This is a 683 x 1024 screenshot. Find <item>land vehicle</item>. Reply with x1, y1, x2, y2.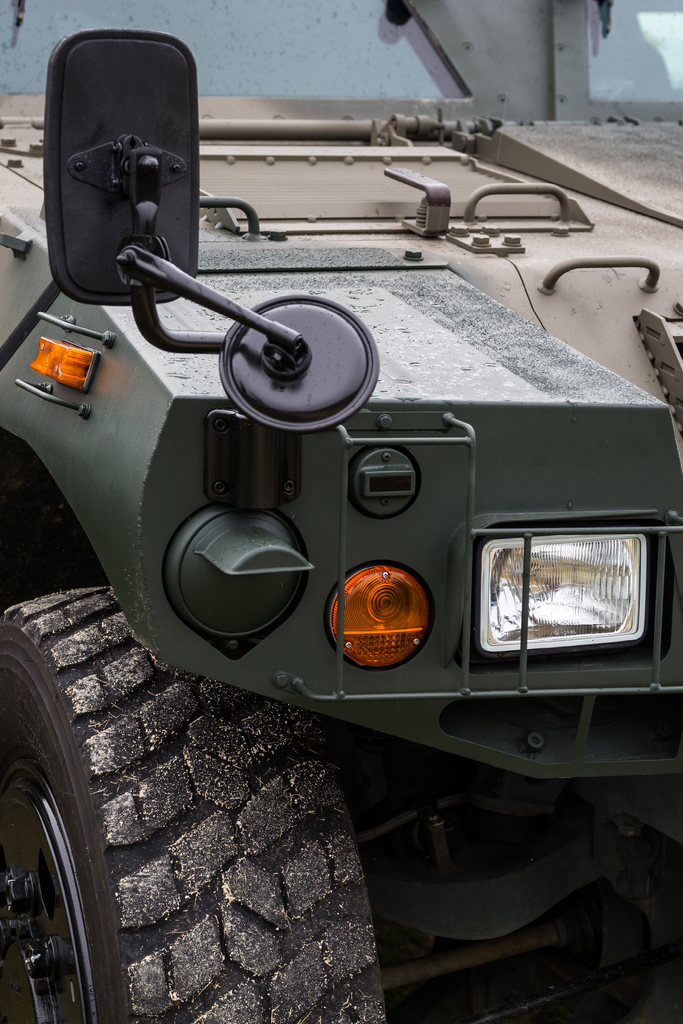
0, 41, 682, 927.
